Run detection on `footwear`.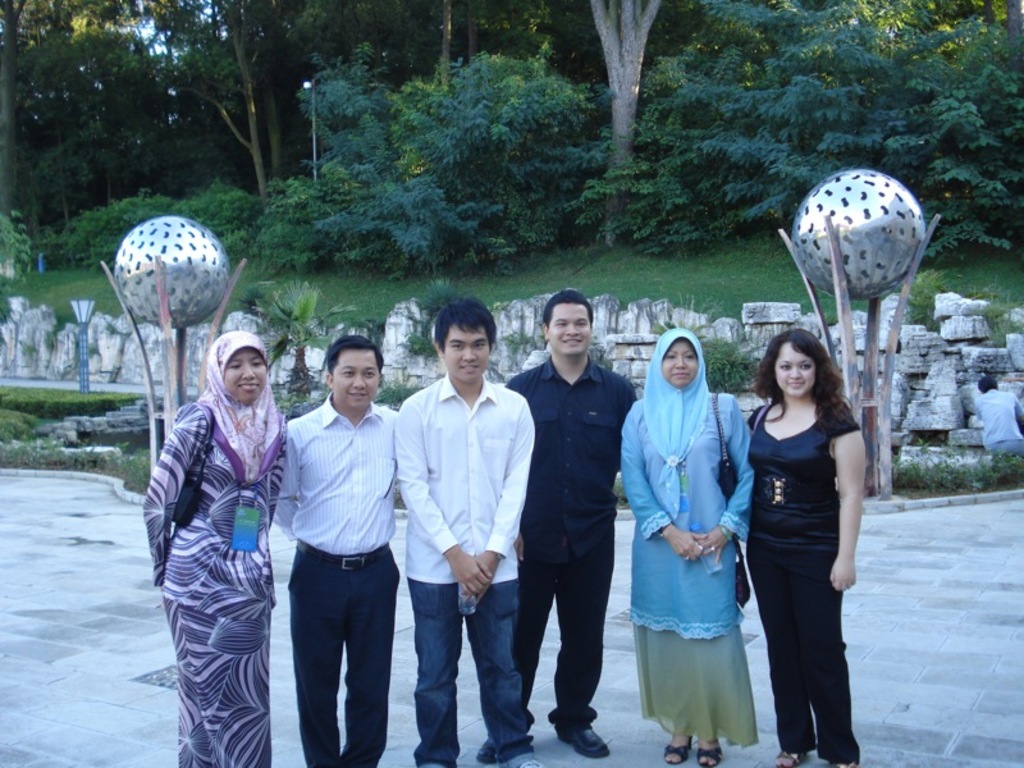
Result: [828,758,854,767].
